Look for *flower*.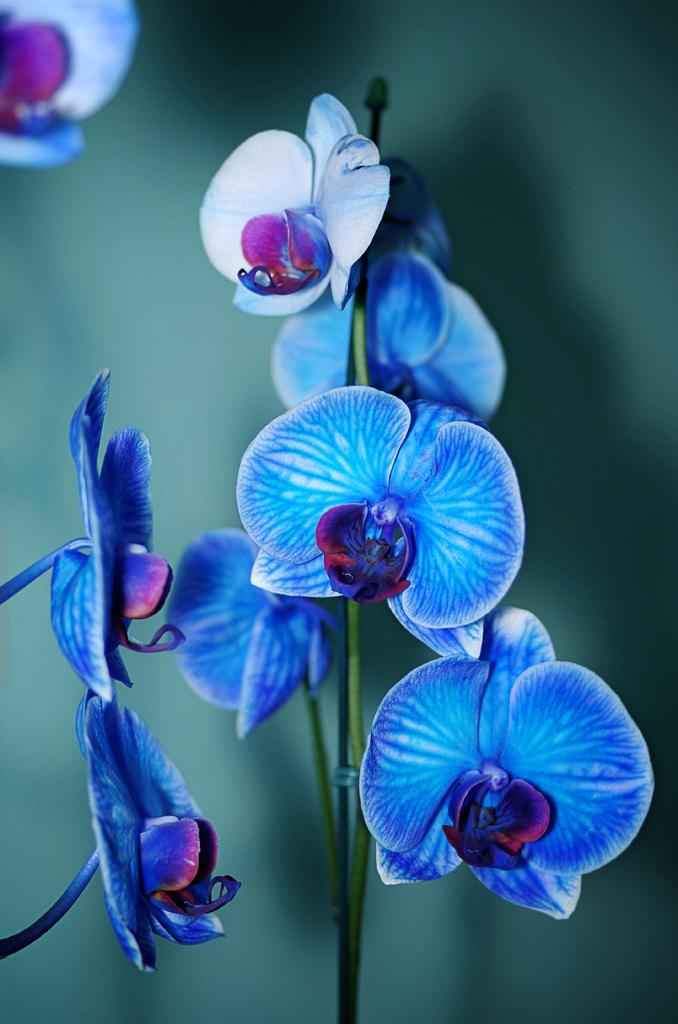
Found: 236,386,540,662.
